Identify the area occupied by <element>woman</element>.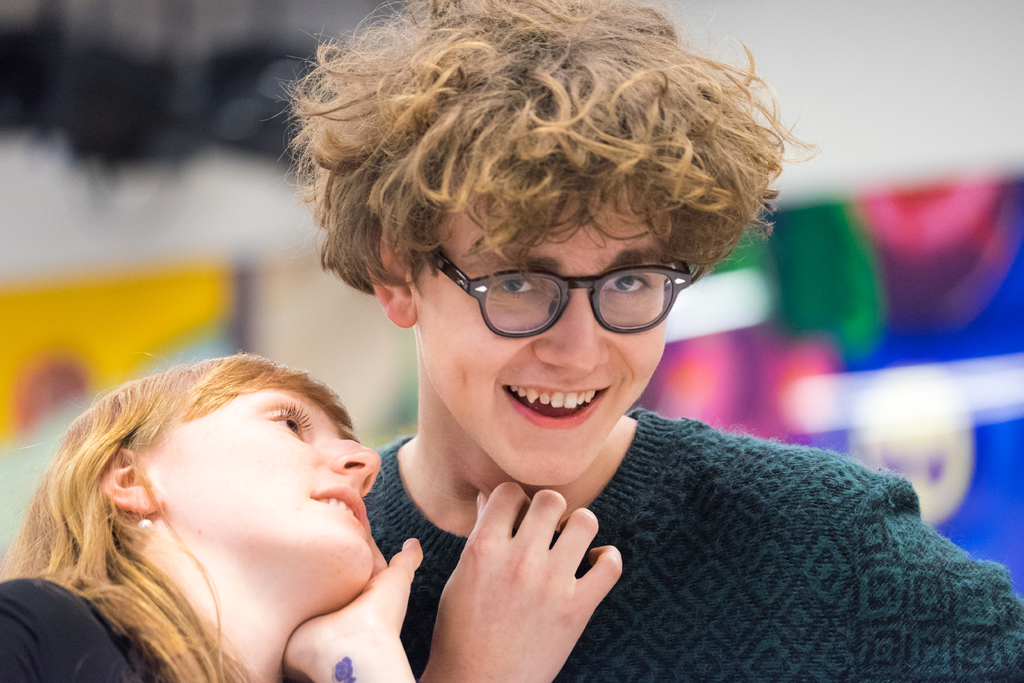
Area: 0:266:694:682.
